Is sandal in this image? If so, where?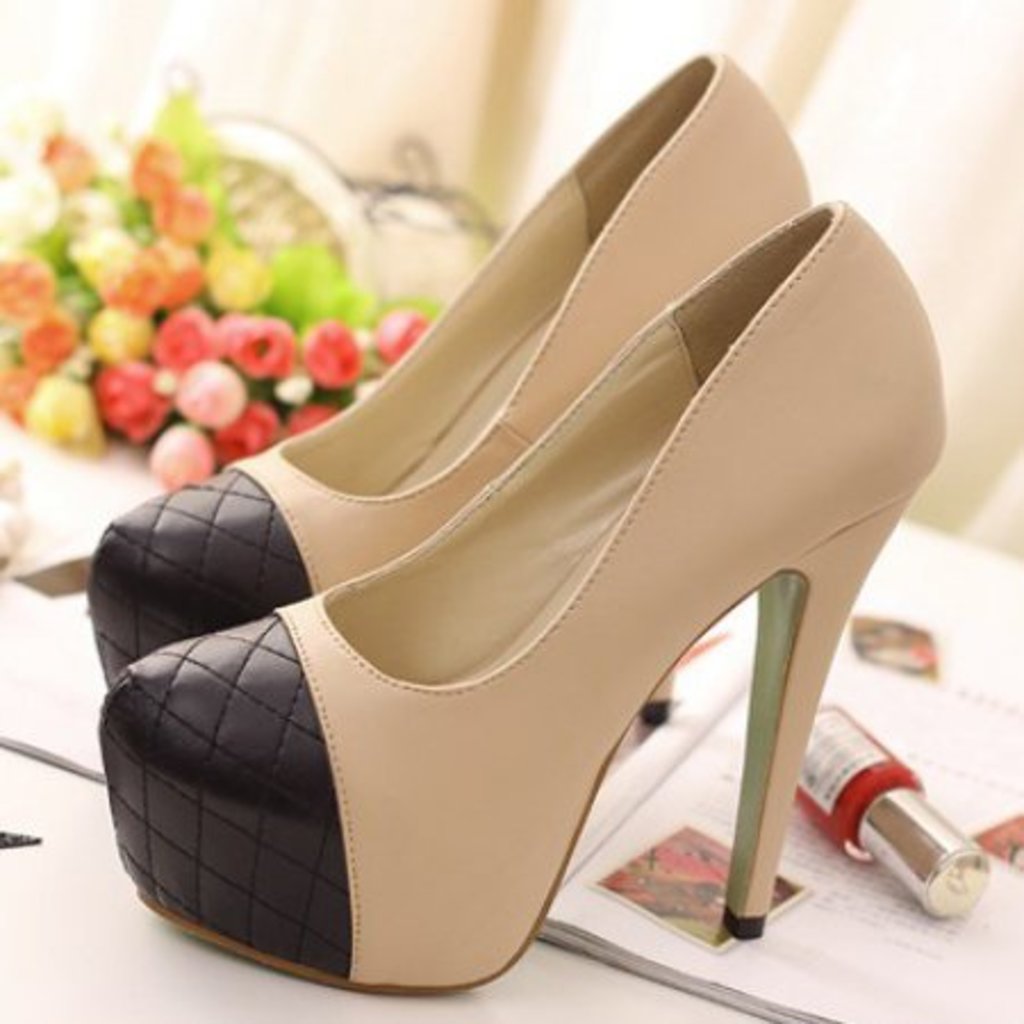
Yes, at x1=86, y1=41, x2=819, y2=721.
